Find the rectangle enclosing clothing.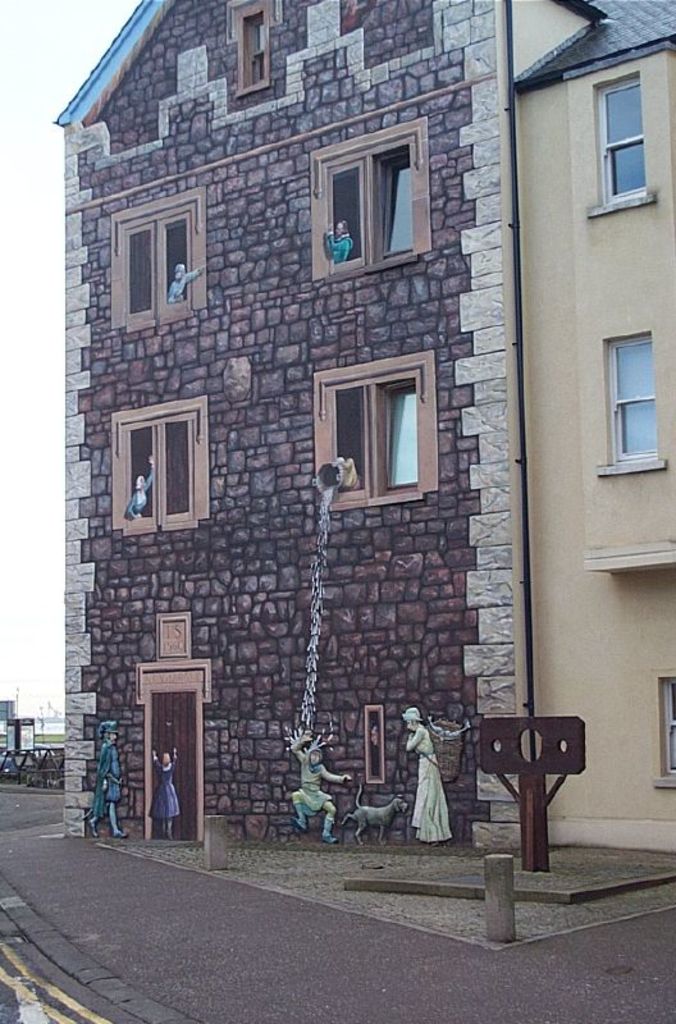
Rect(125, 477, 156, 513).
